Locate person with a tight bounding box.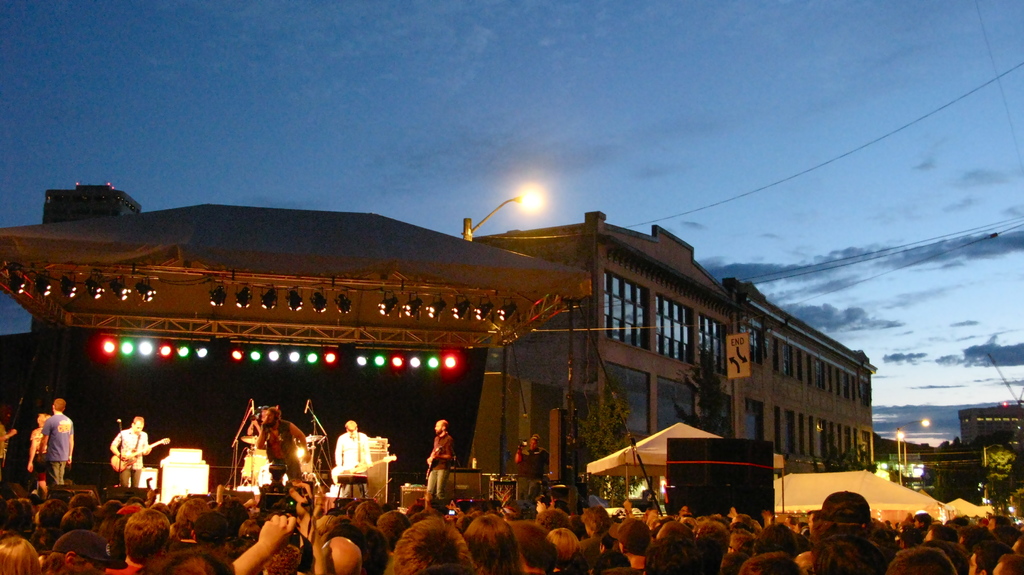
(102, 505, 176, 574).
